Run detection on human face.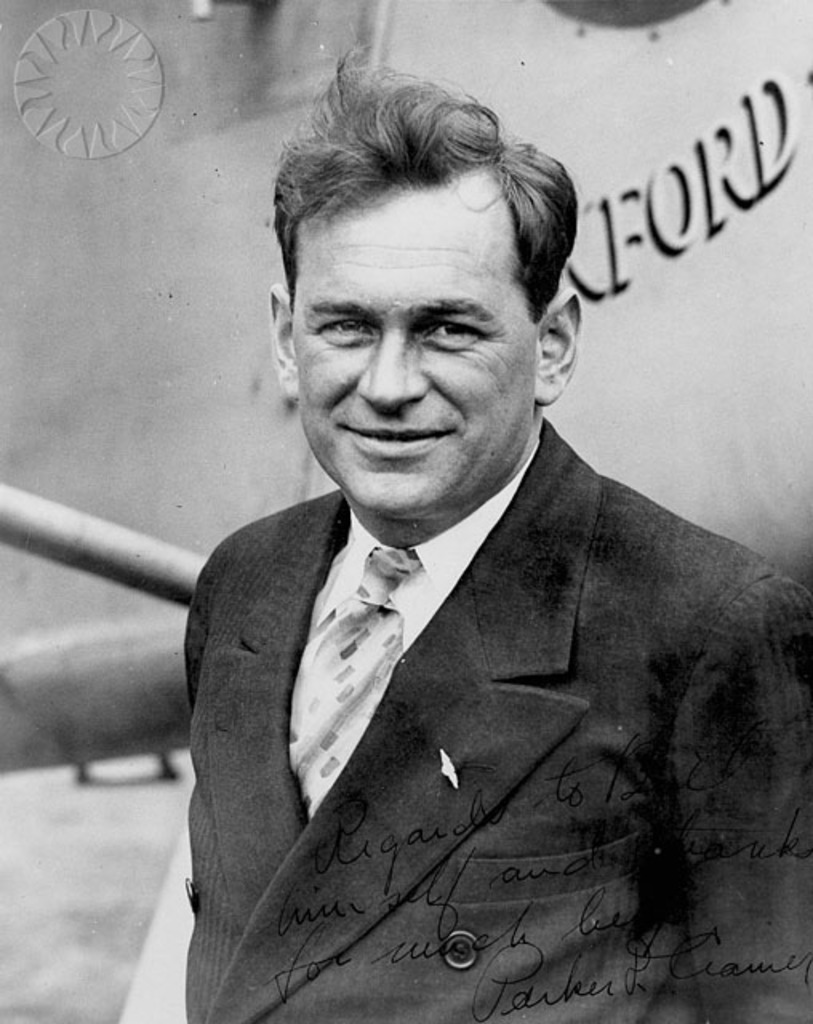
Result: (x1=293, y1=184, x2=523, y2=525).
